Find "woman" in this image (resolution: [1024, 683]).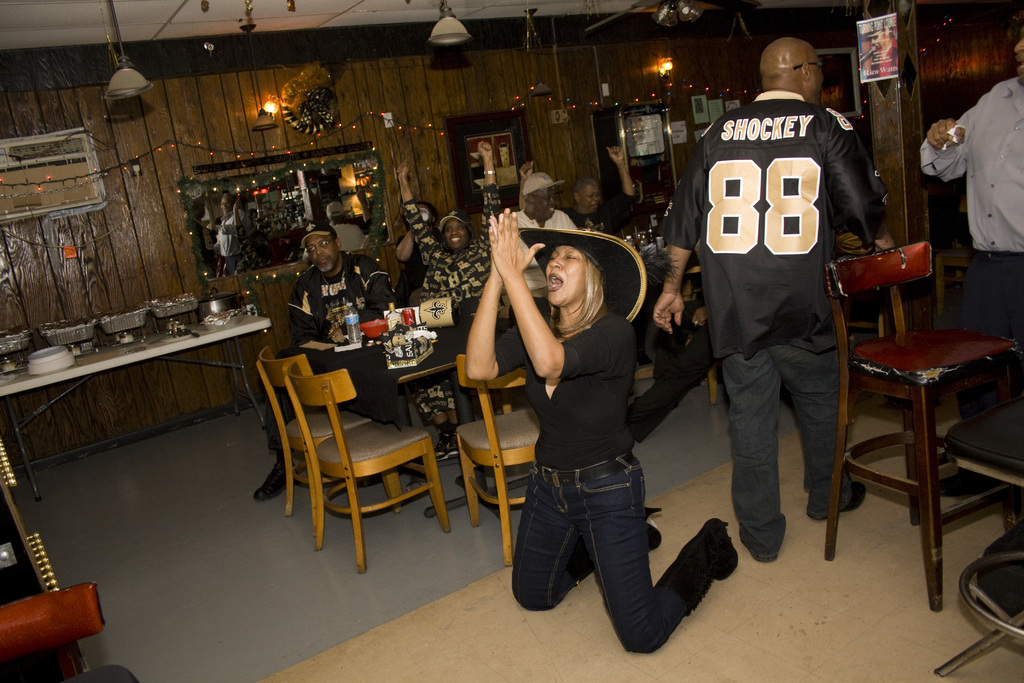
Rect(492, 201, 708, 668).
